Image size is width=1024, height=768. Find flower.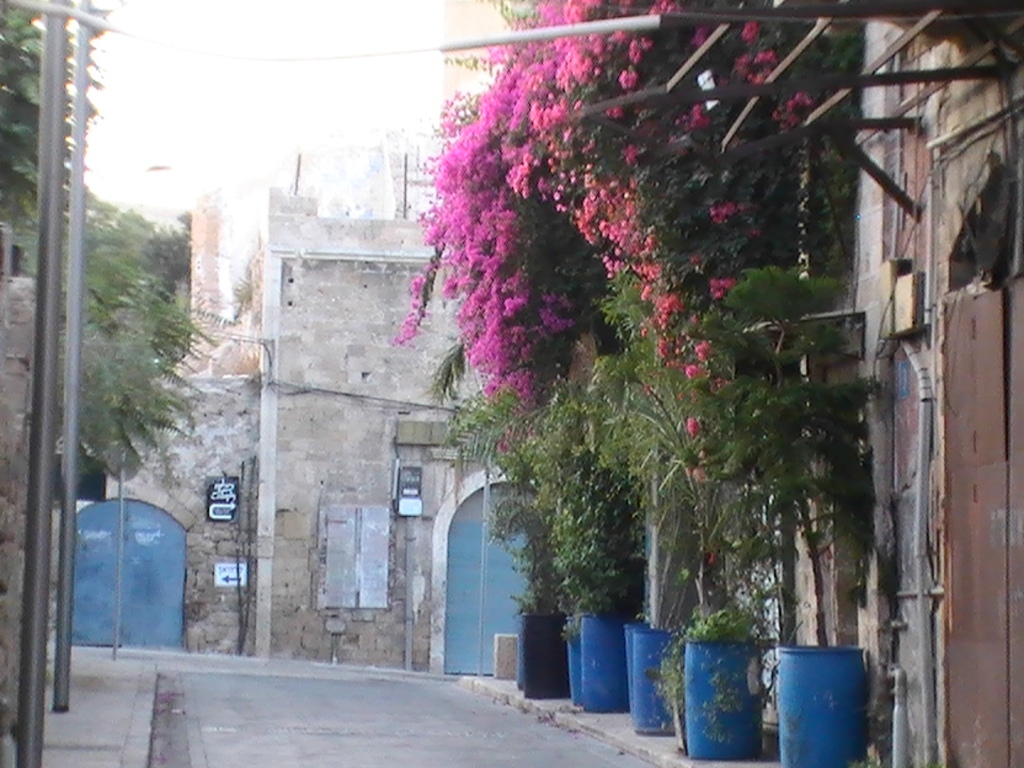
bbox(682, 412, 702, 439).
